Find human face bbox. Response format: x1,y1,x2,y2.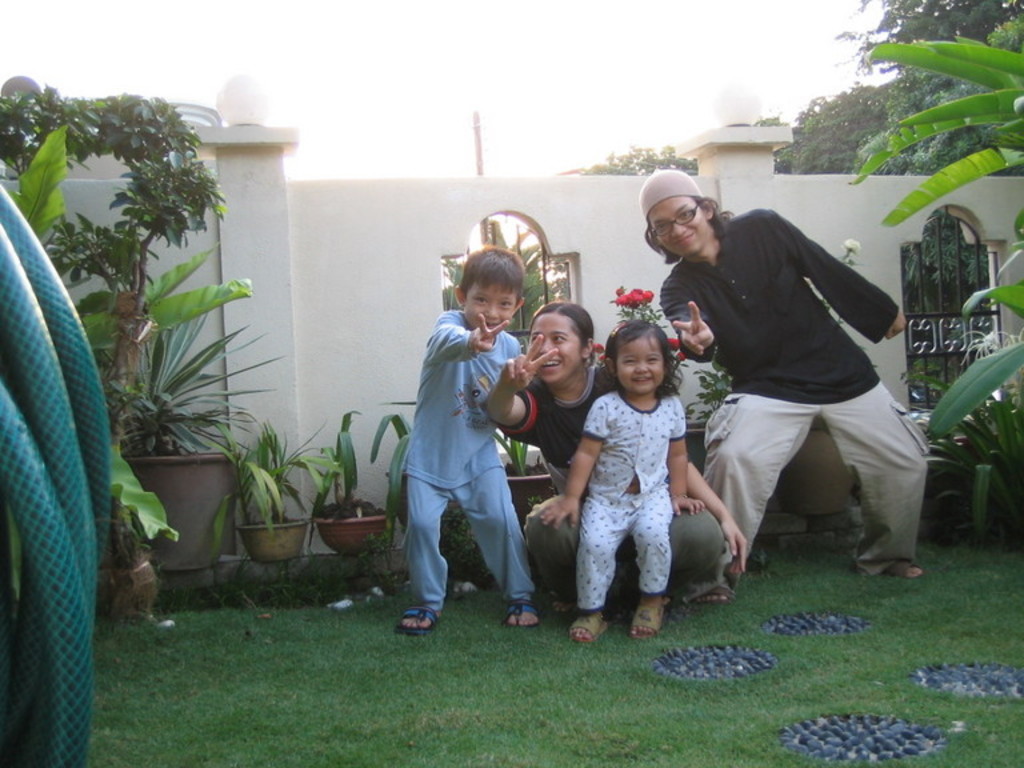
464,283,515,329.
